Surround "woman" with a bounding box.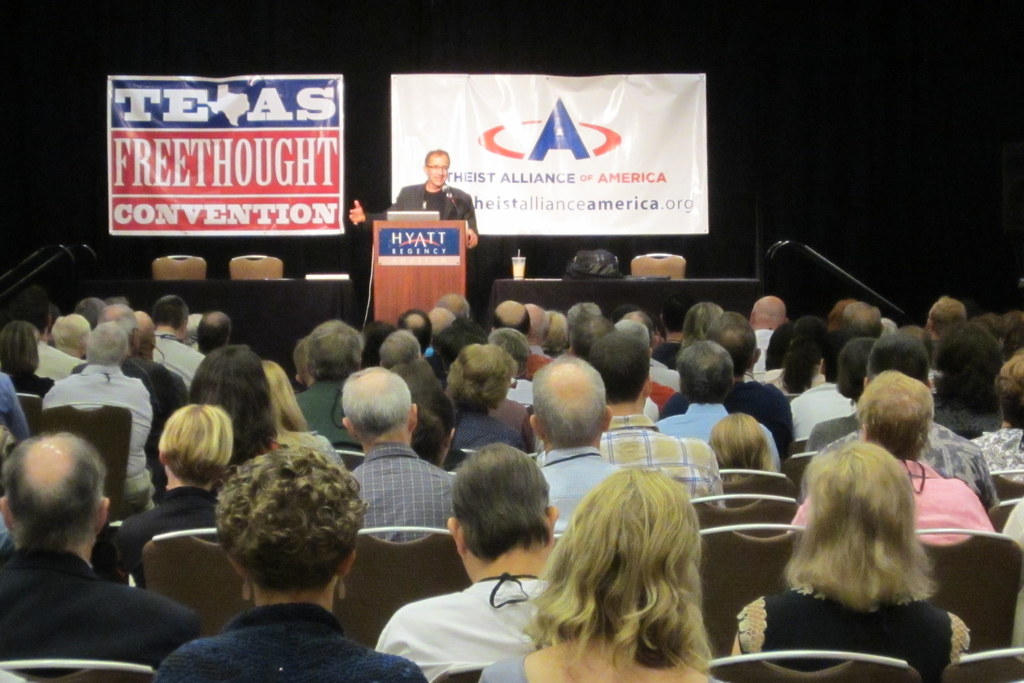
[915,325,1009,438].
